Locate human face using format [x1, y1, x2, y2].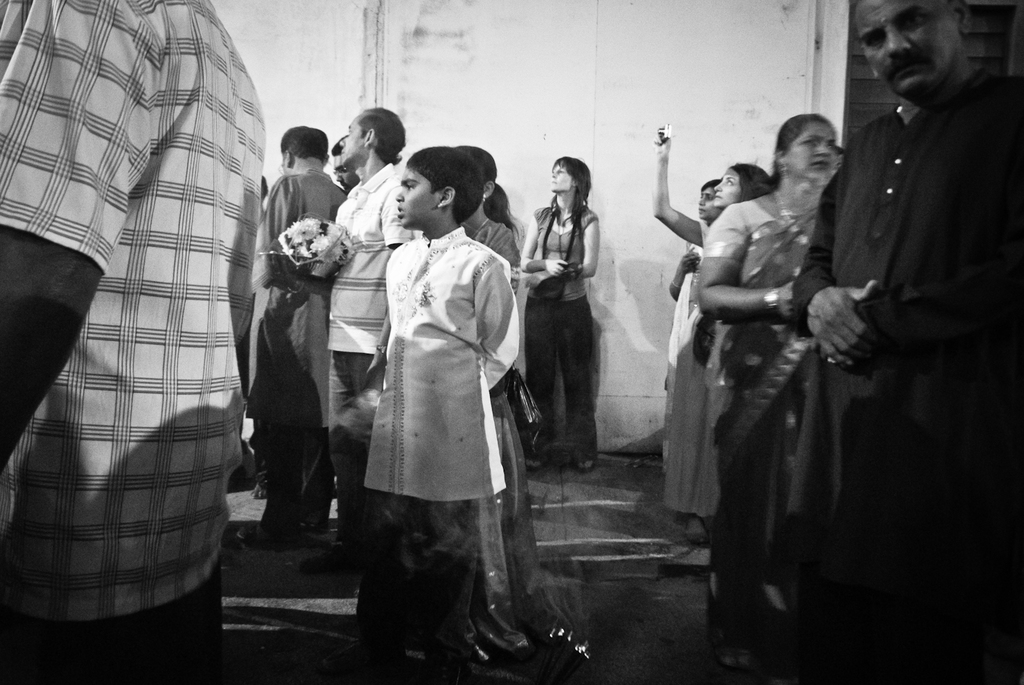
[698, 185, 721, 220].
